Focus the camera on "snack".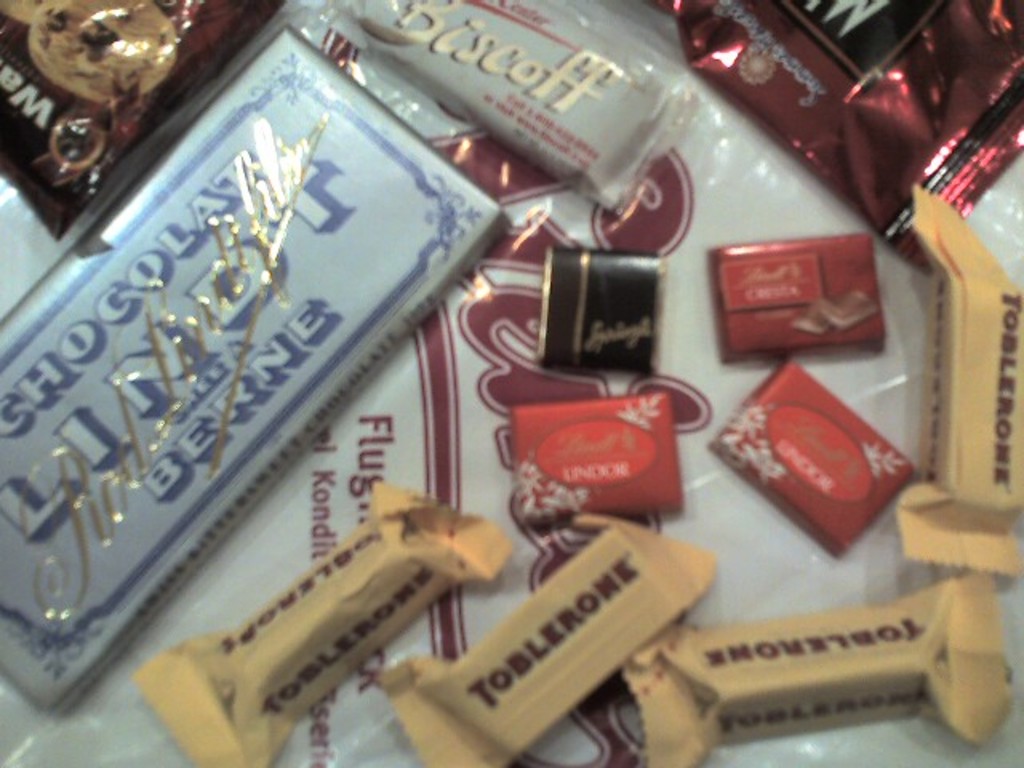
Focus region: rect(374, 515, 710, 766).
